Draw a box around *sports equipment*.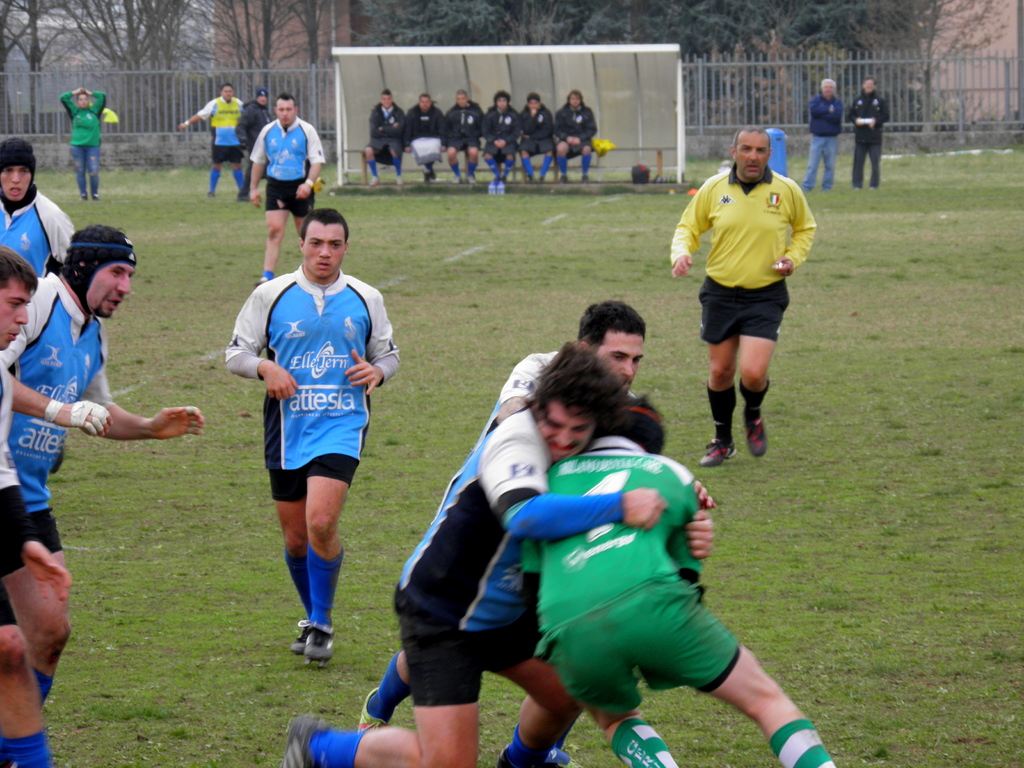
280,718,330,767.
